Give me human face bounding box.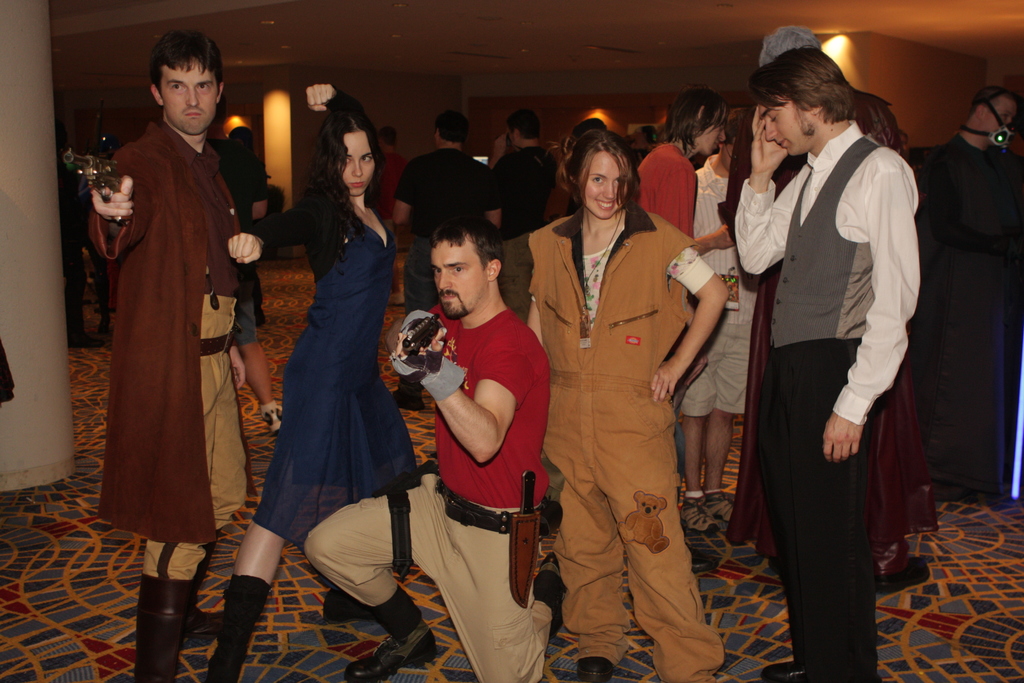
x1=694 y1=116 x2=724 y2=154.
